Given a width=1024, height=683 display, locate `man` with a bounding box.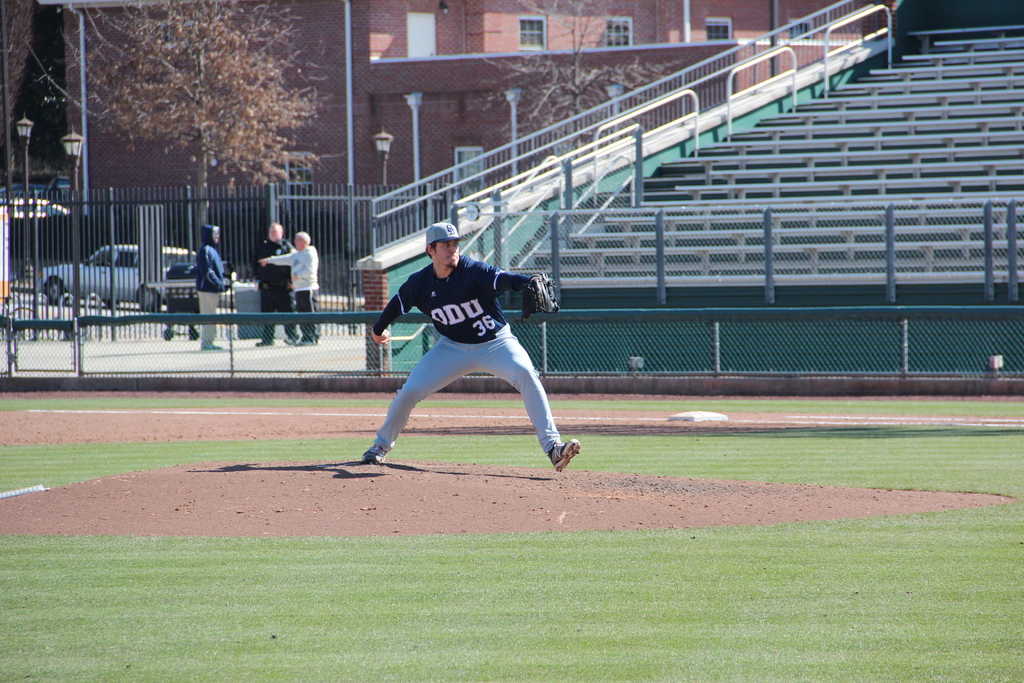
Located: bbox=(251, 224, 300, 347).
